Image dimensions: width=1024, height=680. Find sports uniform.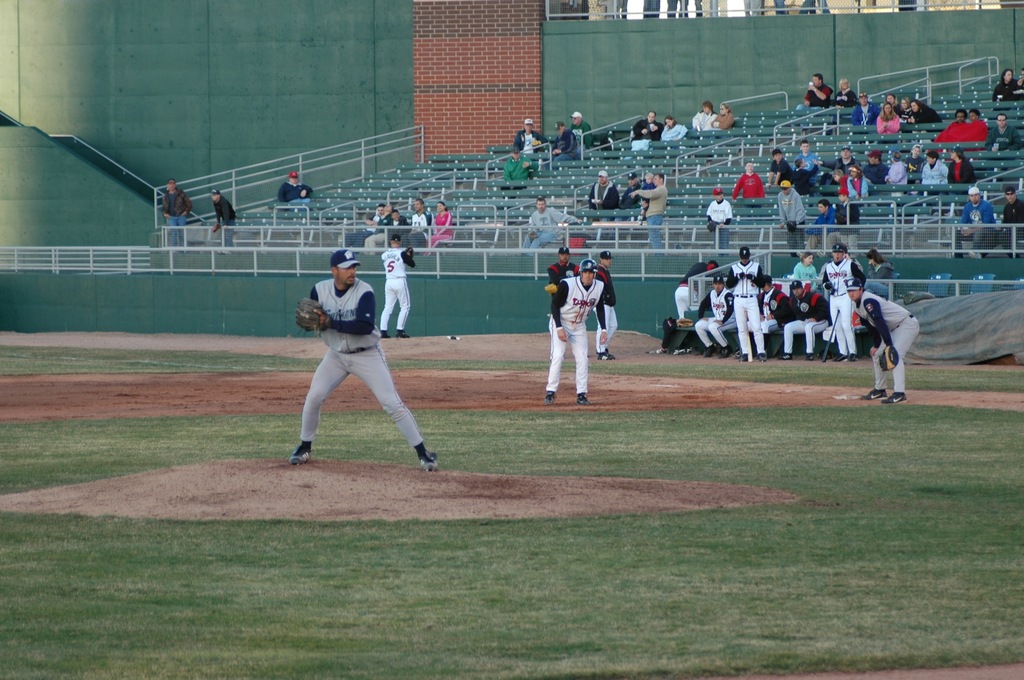
crop(591, 243, 624, 352).
